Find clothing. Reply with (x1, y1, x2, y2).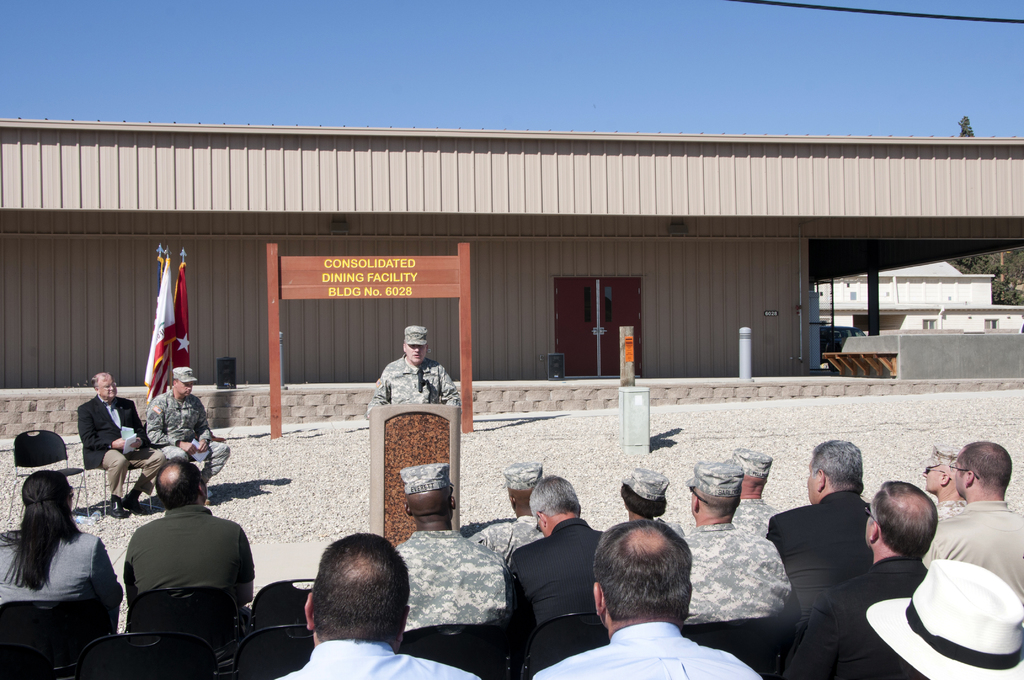
(675, 526, 787, 617).
